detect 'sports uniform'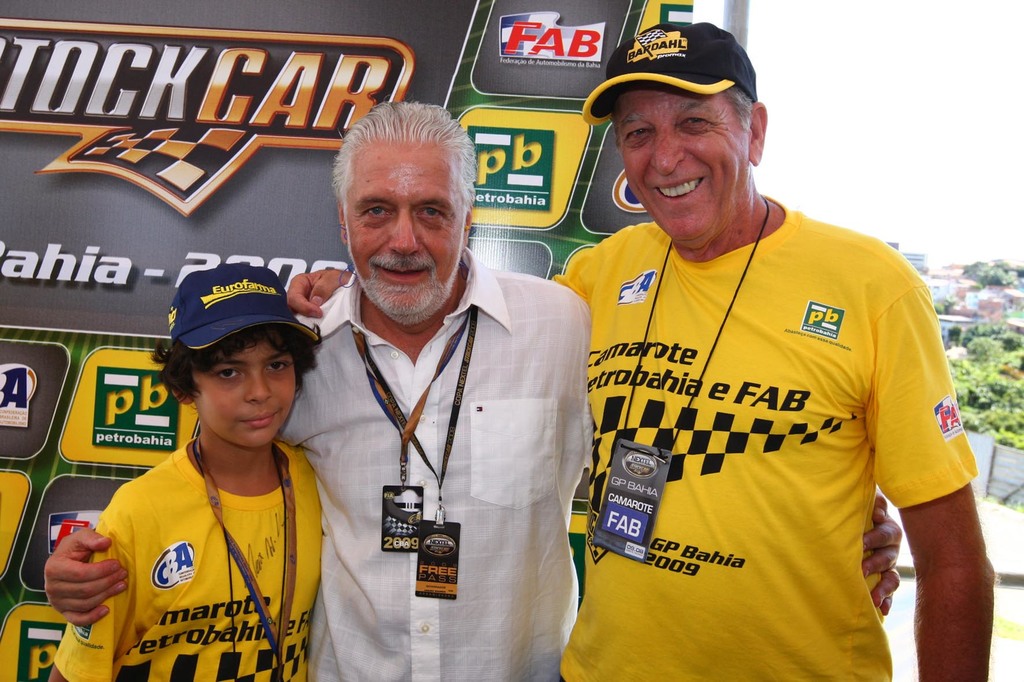
[left=52, top=265, right=329, bottom=681]
